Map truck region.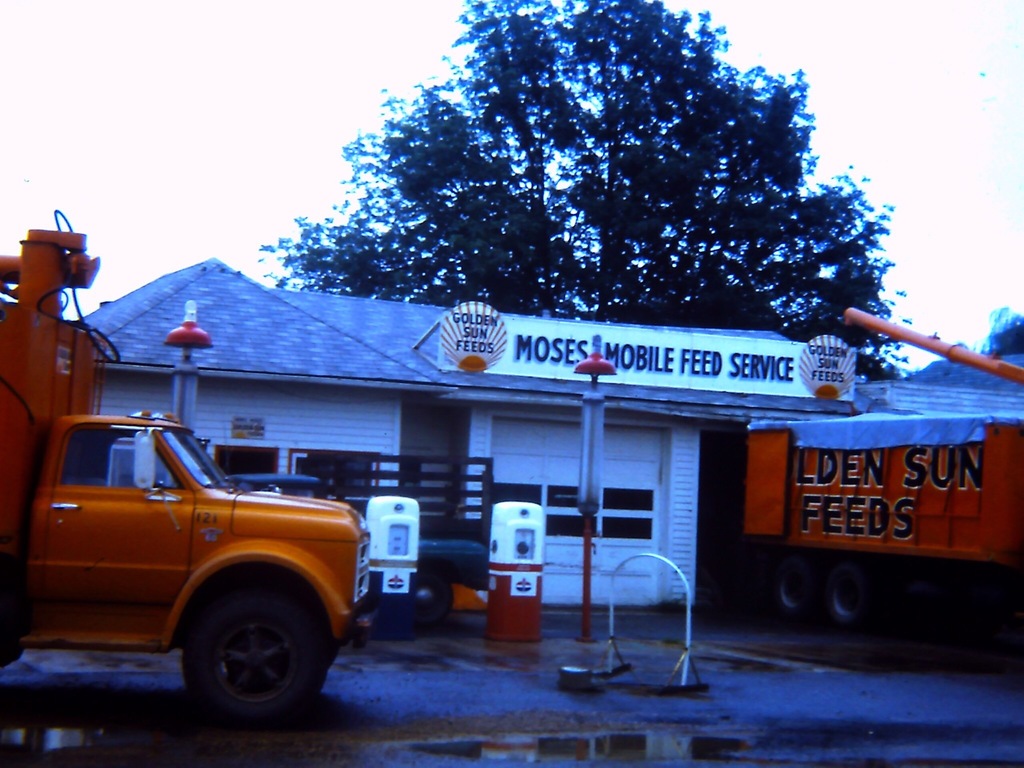
Mapped to (x1=743, y1=303, x2=1023, y2=635).
